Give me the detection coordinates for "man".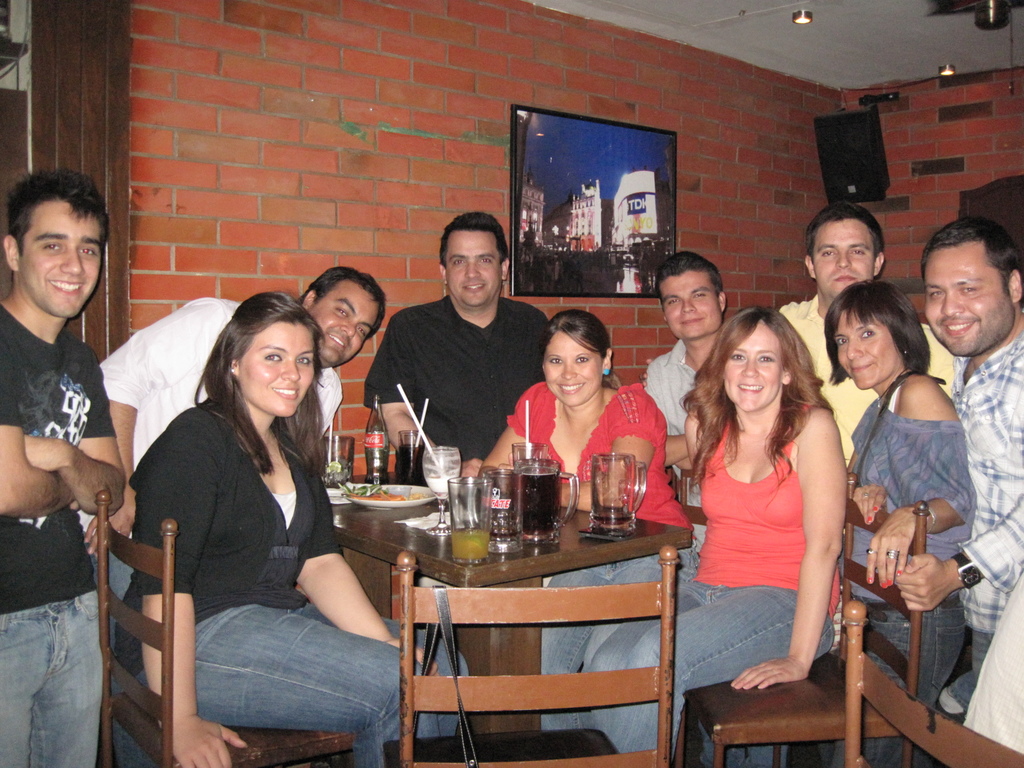
locate(0, 164, 129, 767).
